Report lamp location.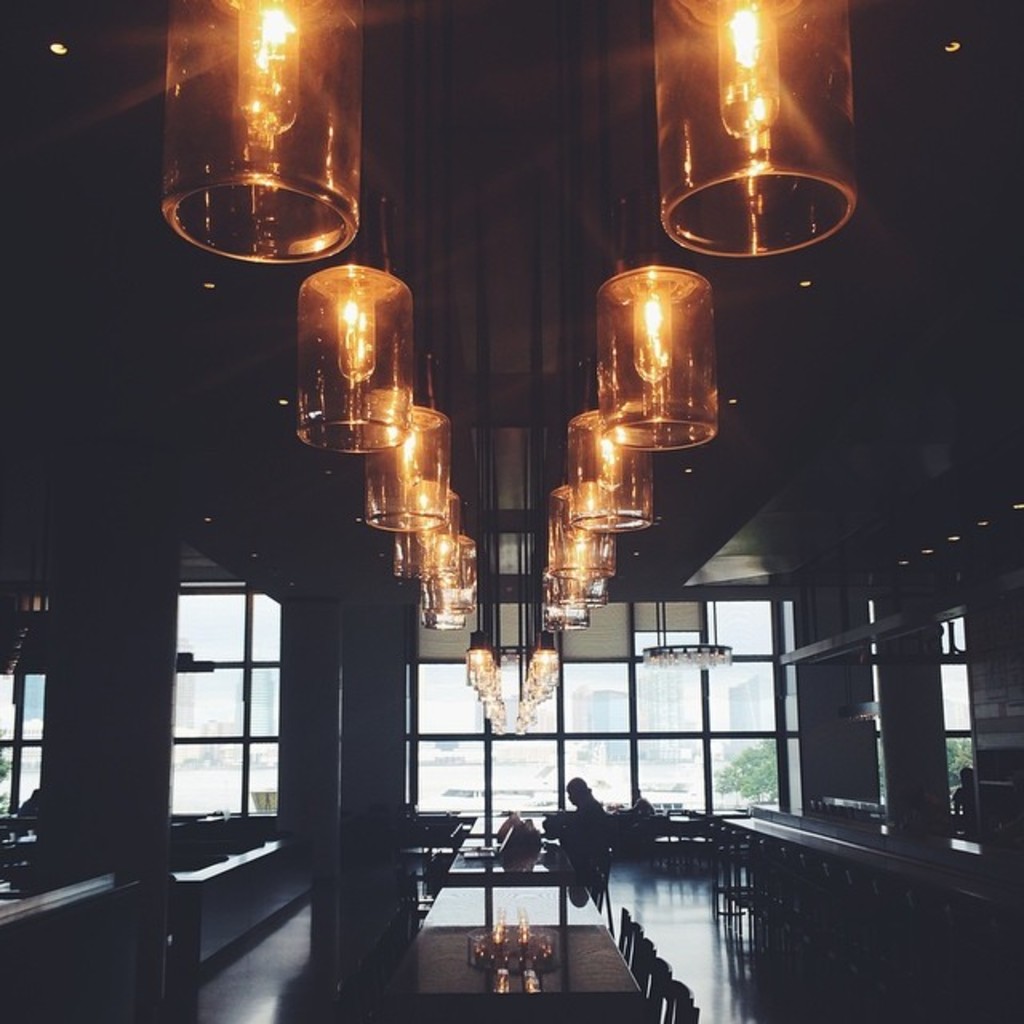
Report: 546,512,613,605.
